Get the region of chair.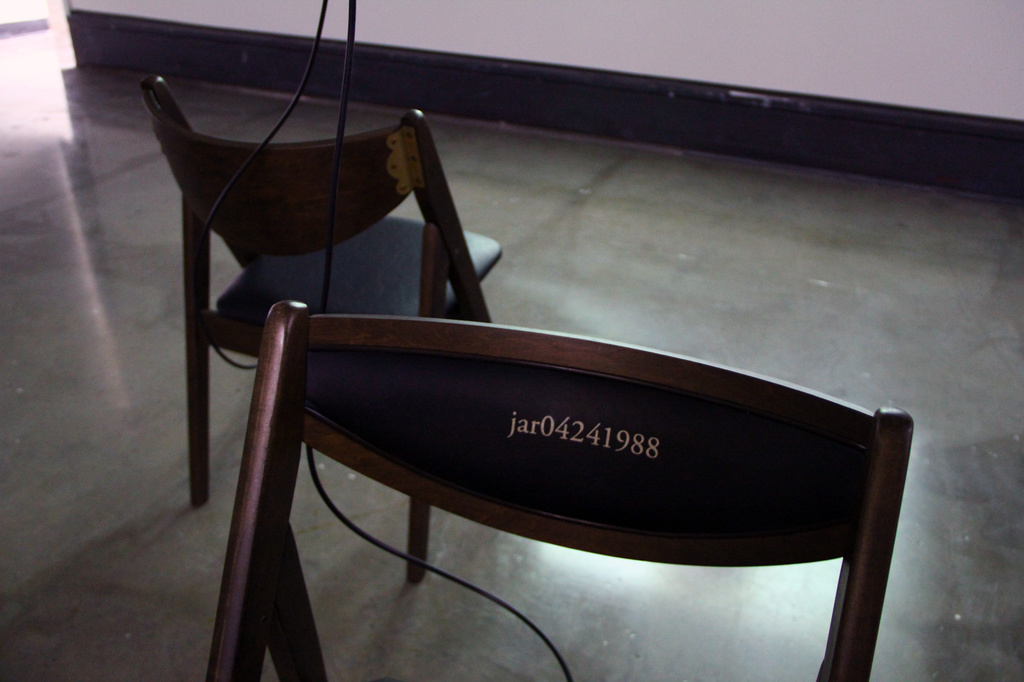
rect(203, 300, 915, 681).
